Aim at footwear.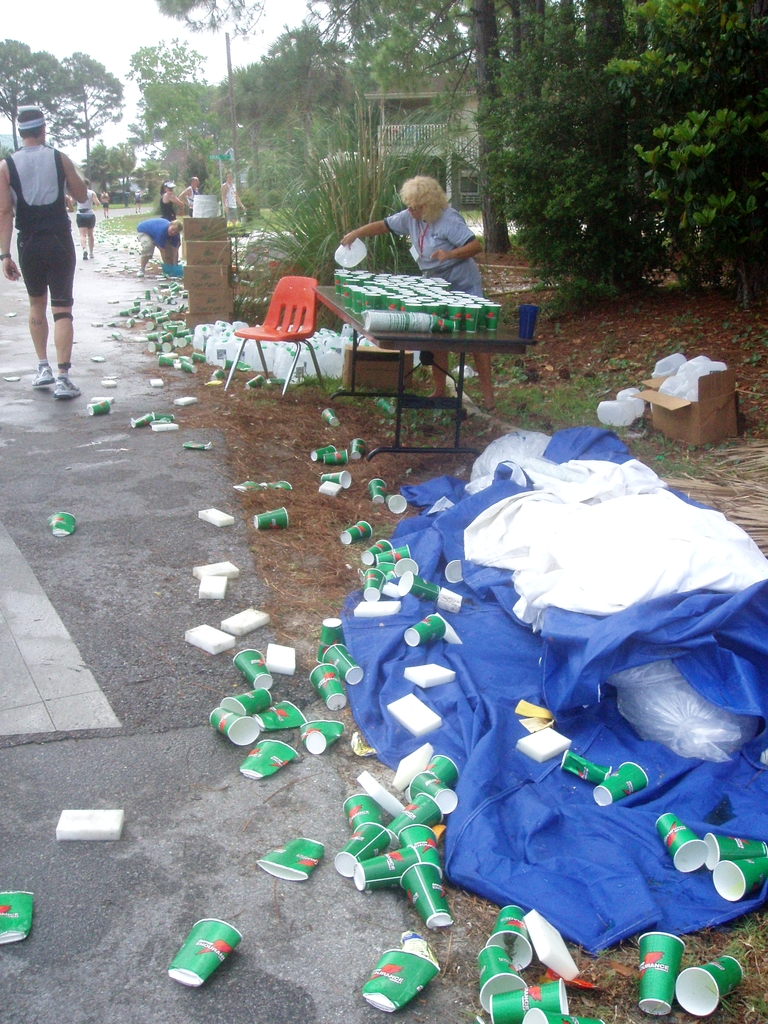
Aimed at 93, 249, 97, 256.
